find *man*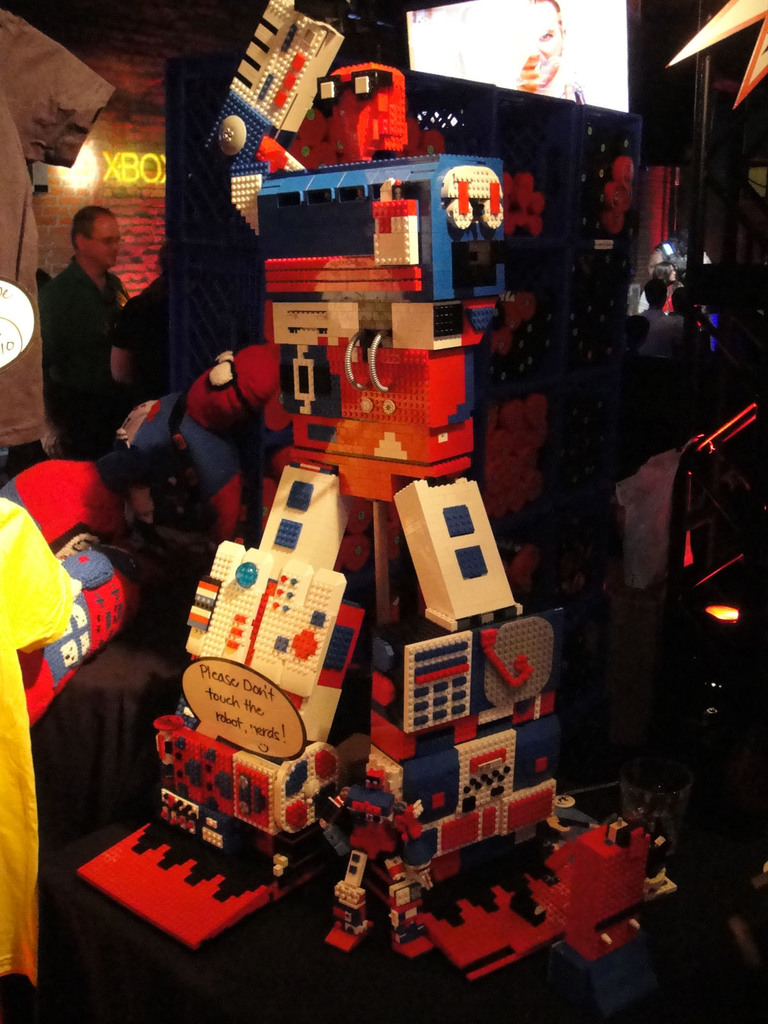
box(637, 273, 679, 364)
